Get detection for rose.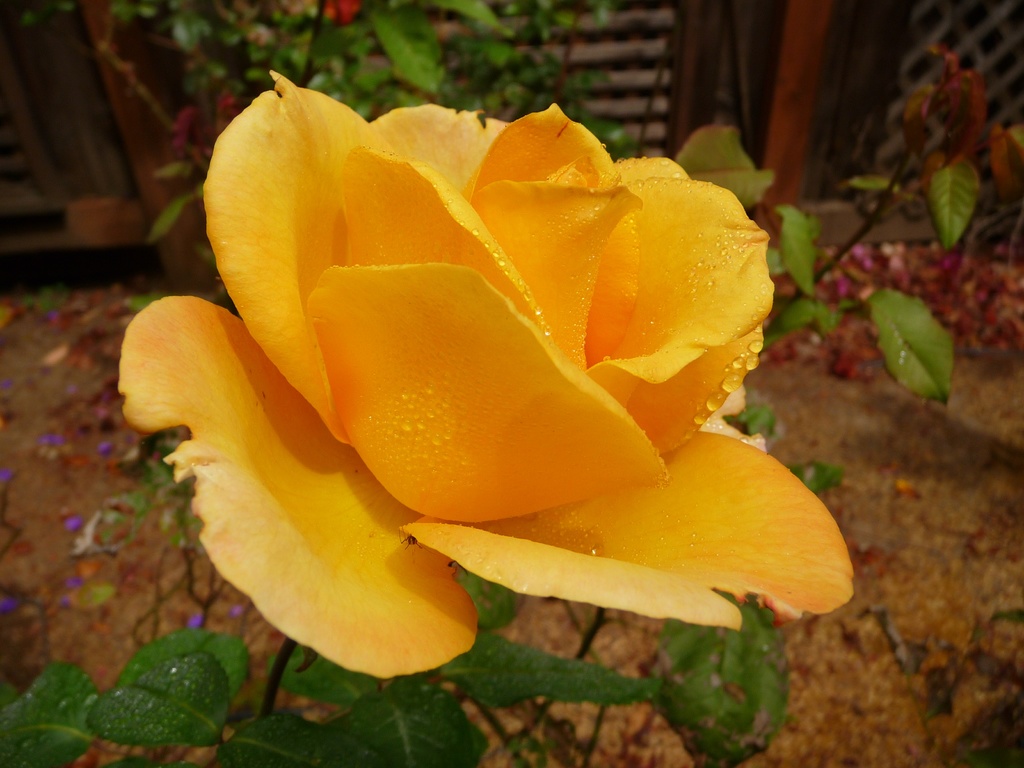
Detection: region(118, 61, 856, 684).
